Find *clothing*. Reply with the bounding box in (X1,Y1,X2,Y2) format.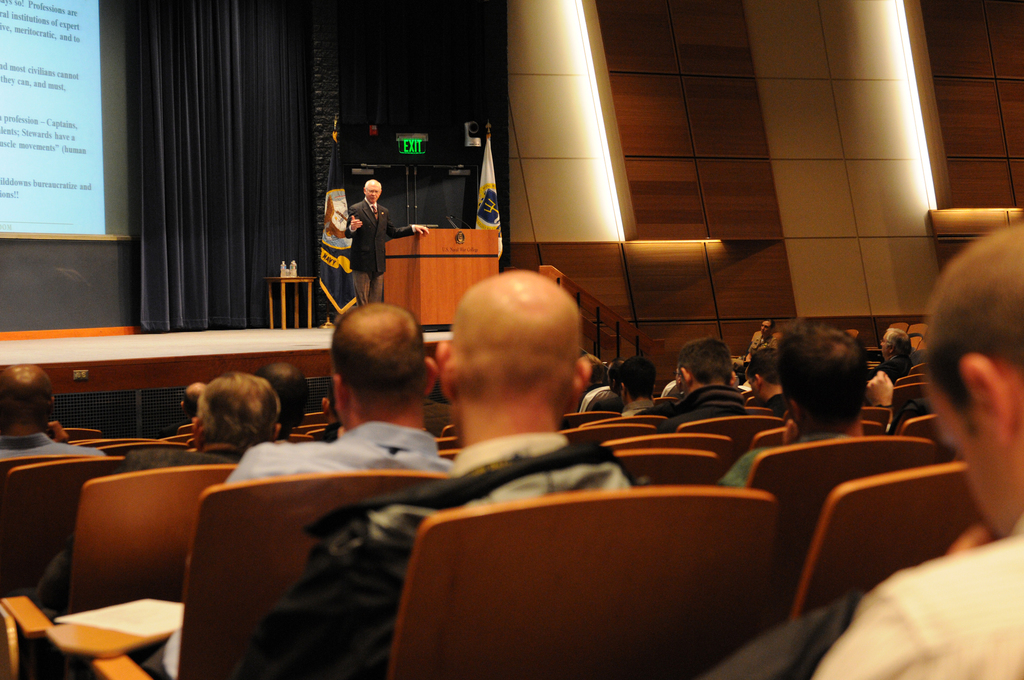
(808,529,1023,679).
